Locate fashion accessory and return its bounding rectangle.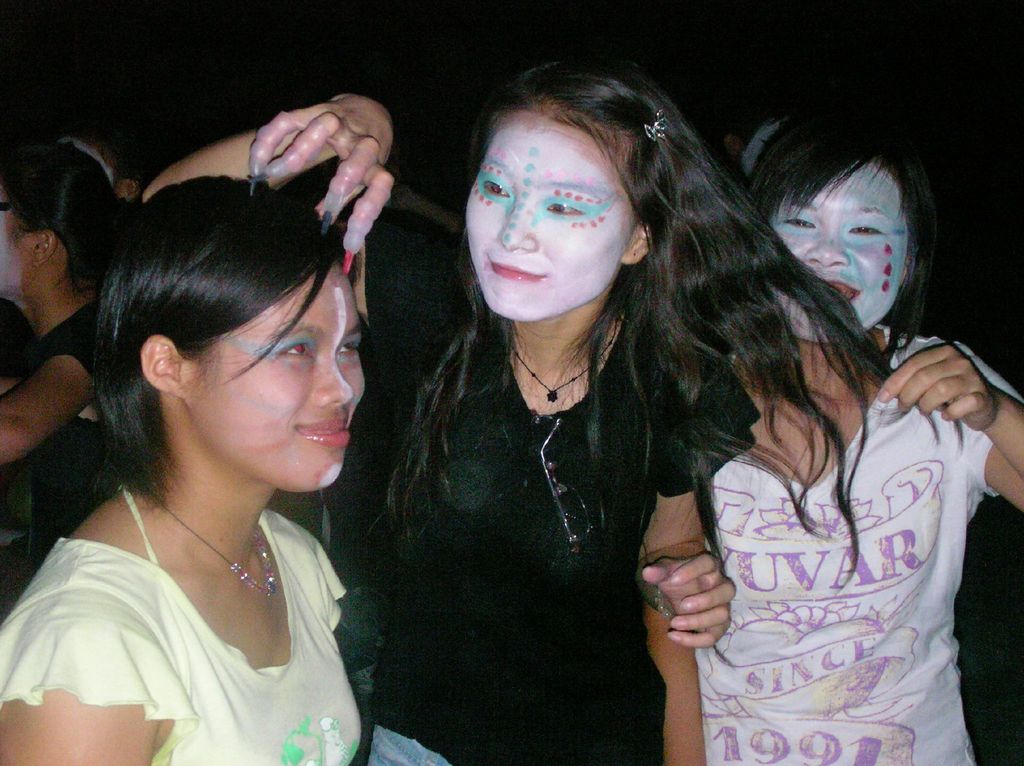
[342,216,366,279].
